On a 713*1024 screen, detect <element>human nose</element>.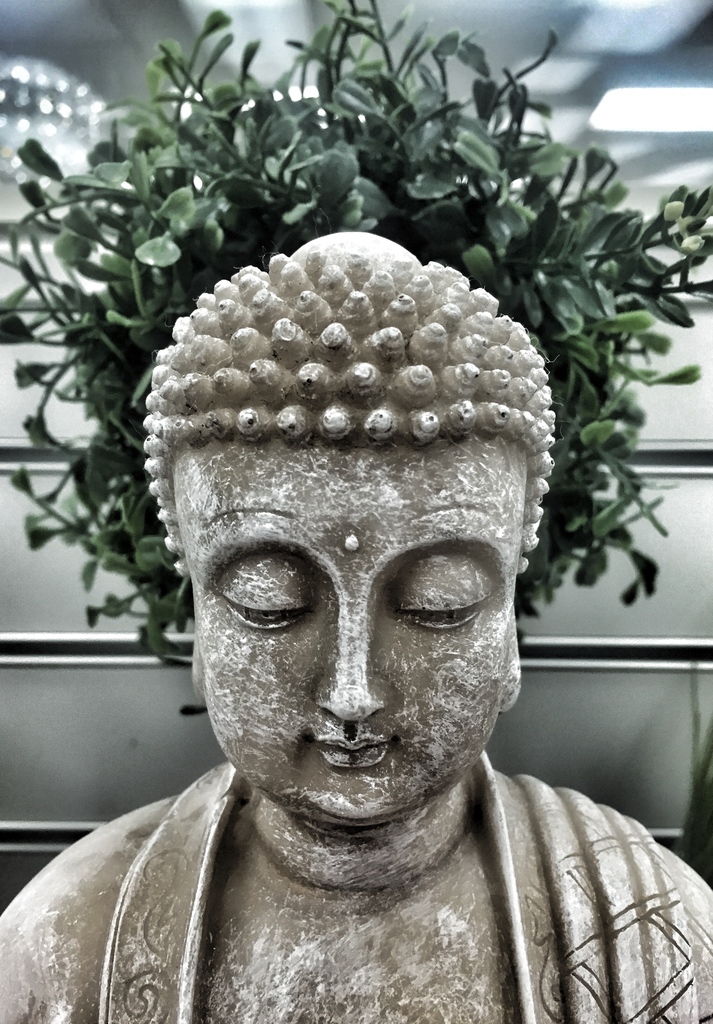
[left=317, top=588, right=395, bottom=719].
